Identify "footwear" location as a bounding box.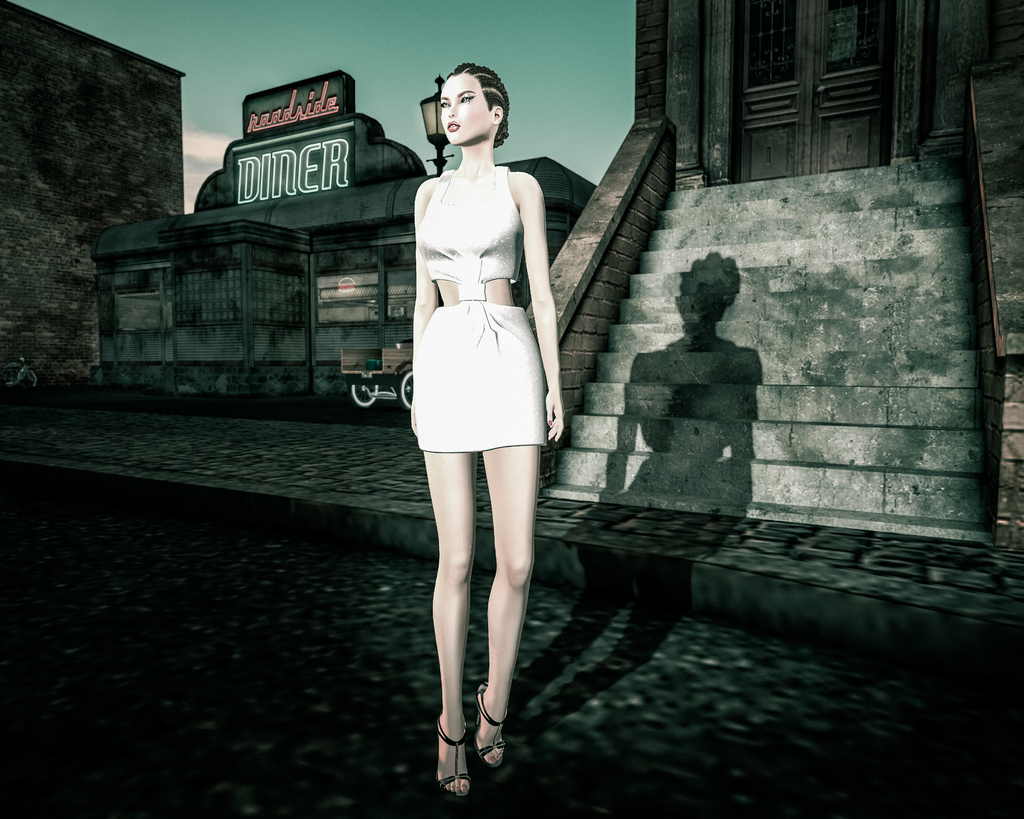
{"left": 435, "top": 709, "right": 472, "bottom": 792}.
